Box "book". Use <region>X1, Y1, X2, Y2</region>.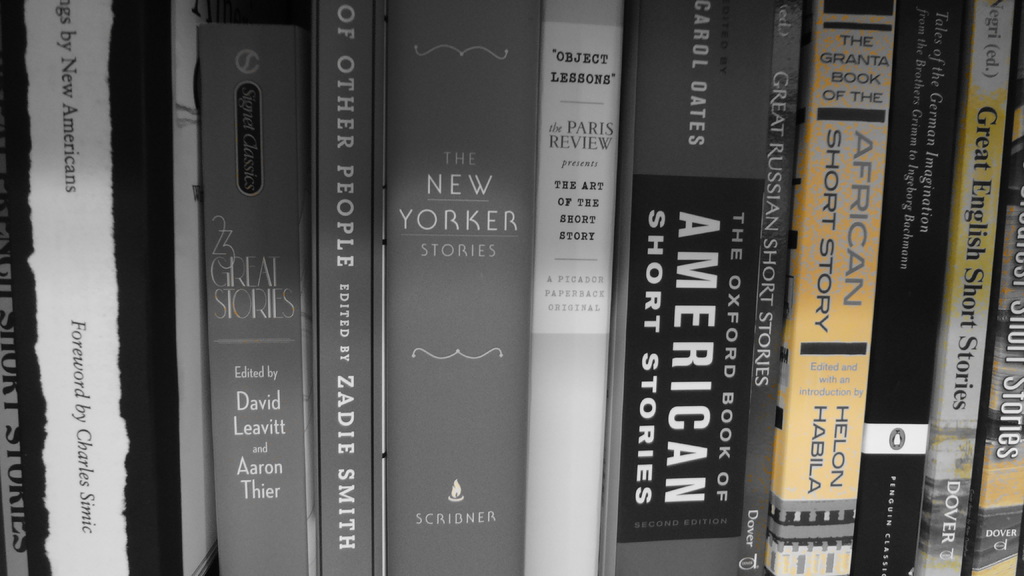
<region>915, 1, 1016, 573</region>.
